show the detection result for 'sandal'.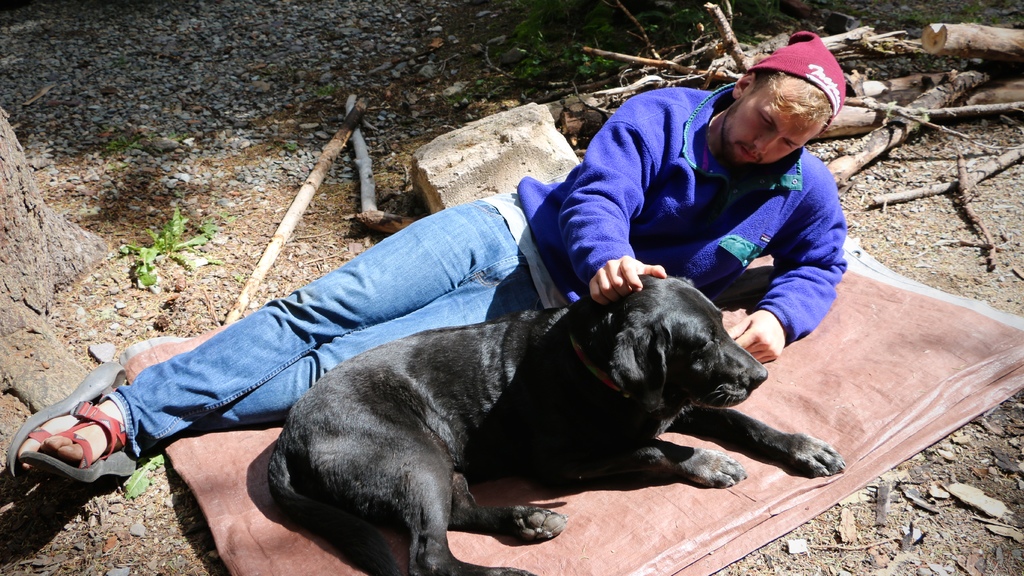
locate(22, 401, 137, 481).
